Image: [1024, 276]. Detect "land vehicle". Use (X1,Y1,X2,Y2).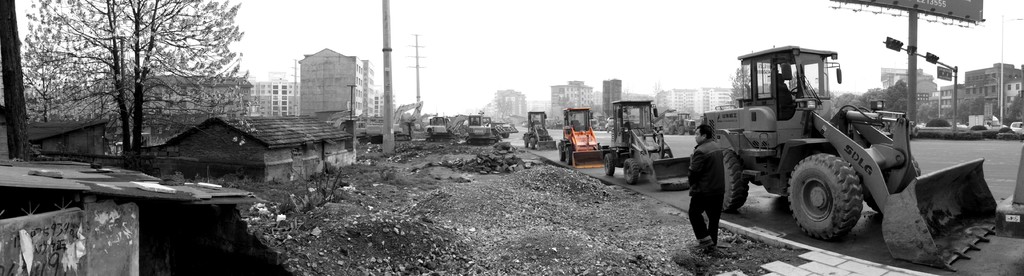
(466,115,517,147).
